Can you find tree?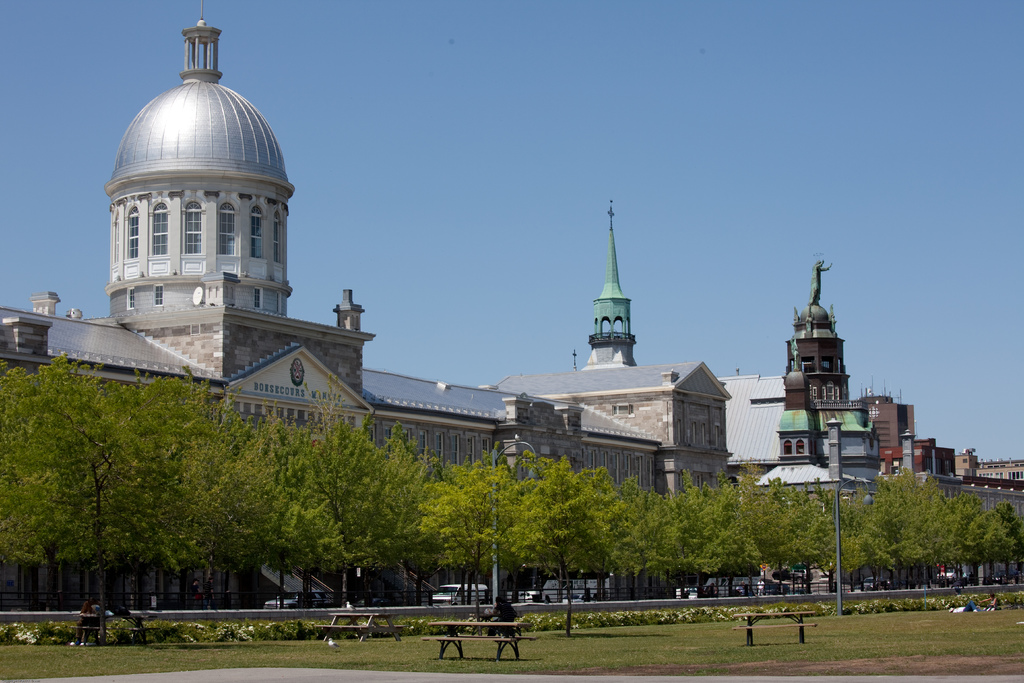
Yes, bounding box: <box>580,456,623,579</box>.
